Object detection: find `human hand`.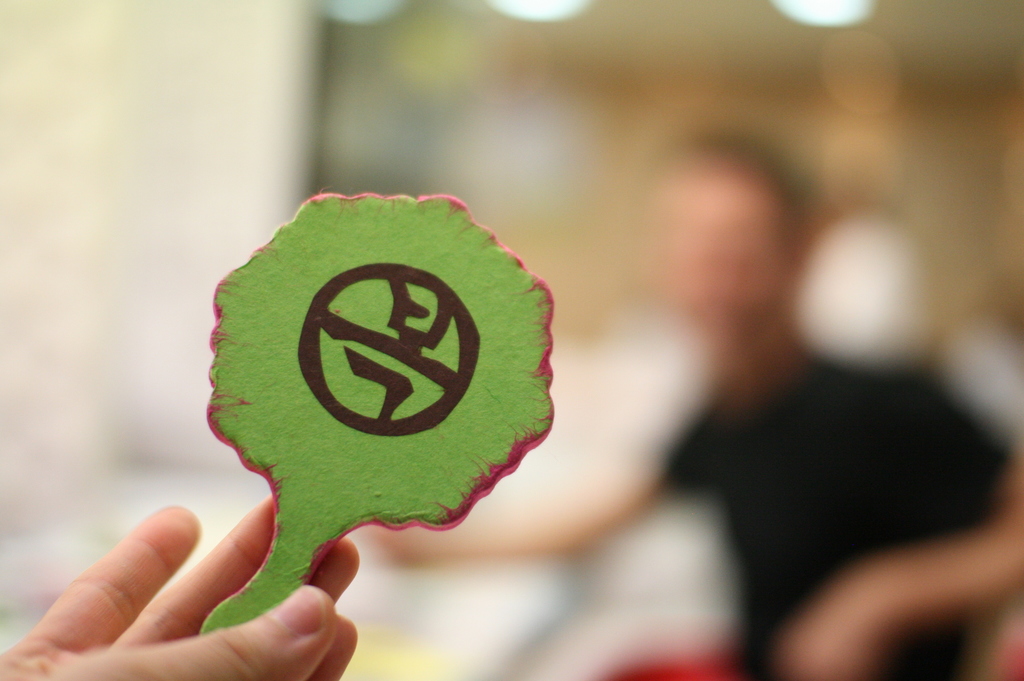
[22, 479, 398, 679].
